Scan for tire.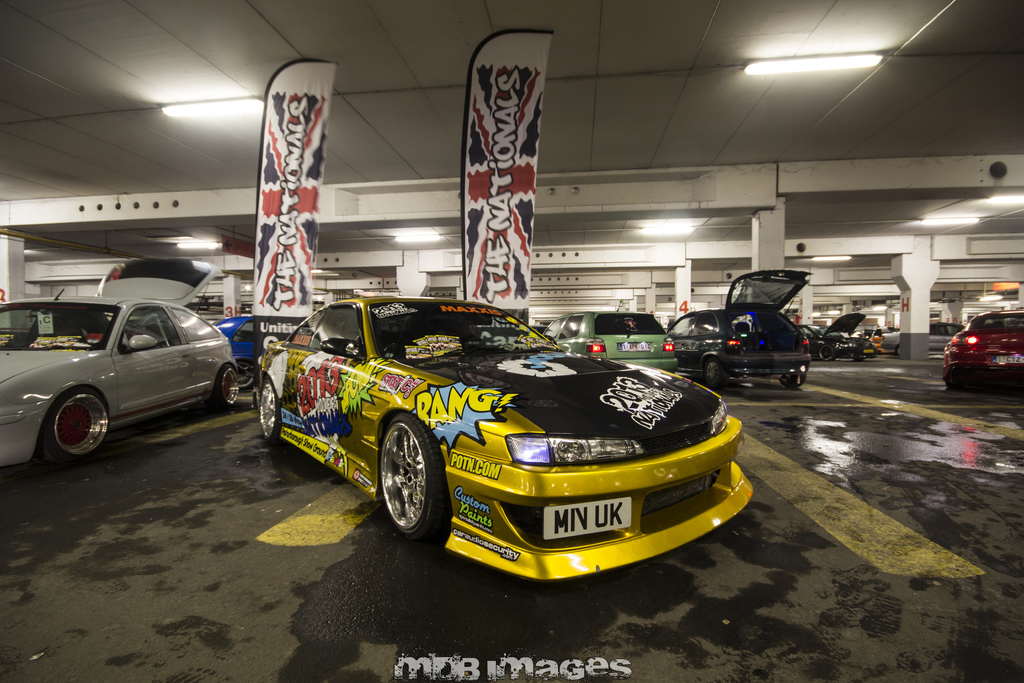
Scan result: (x1=367, y1=422, x2=447, y2=561).
